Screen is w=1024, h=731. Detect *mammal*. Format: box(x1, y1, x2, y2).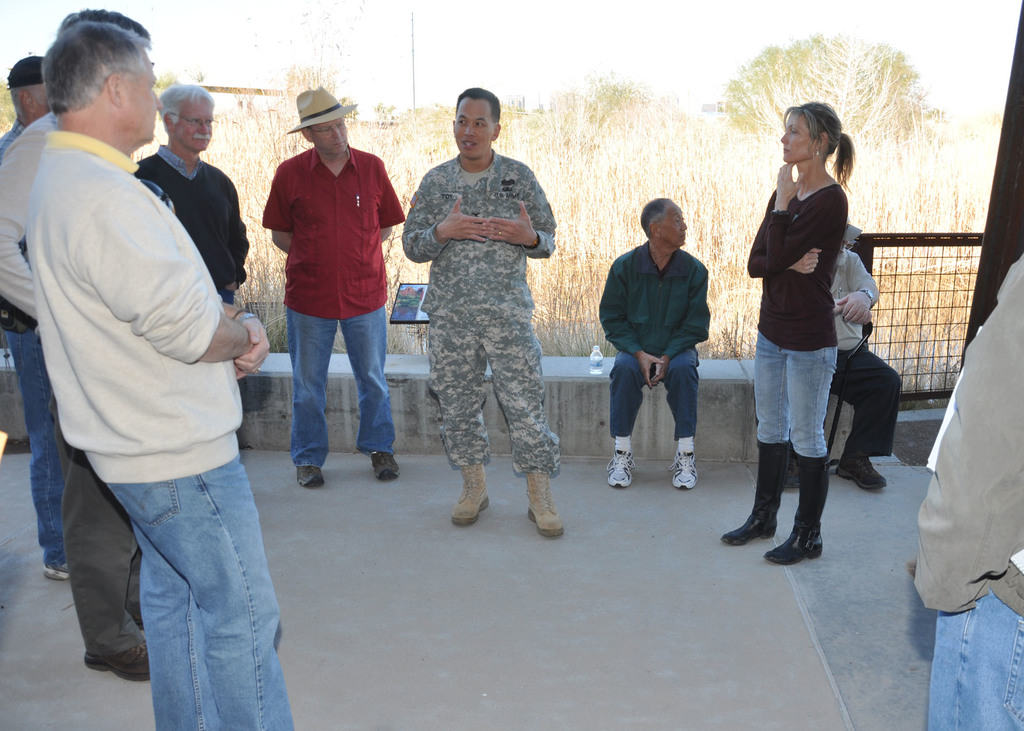
box(0, 3, 158, 683).
